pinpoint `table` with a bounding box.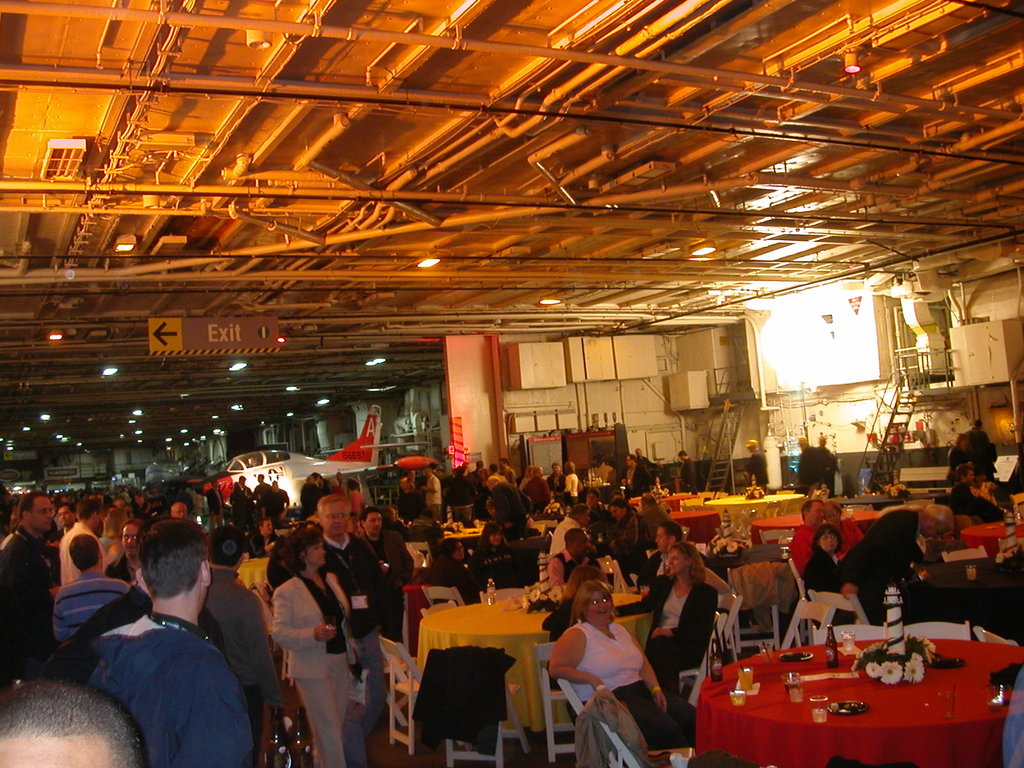
Rect(753, 514, 877, 545).
